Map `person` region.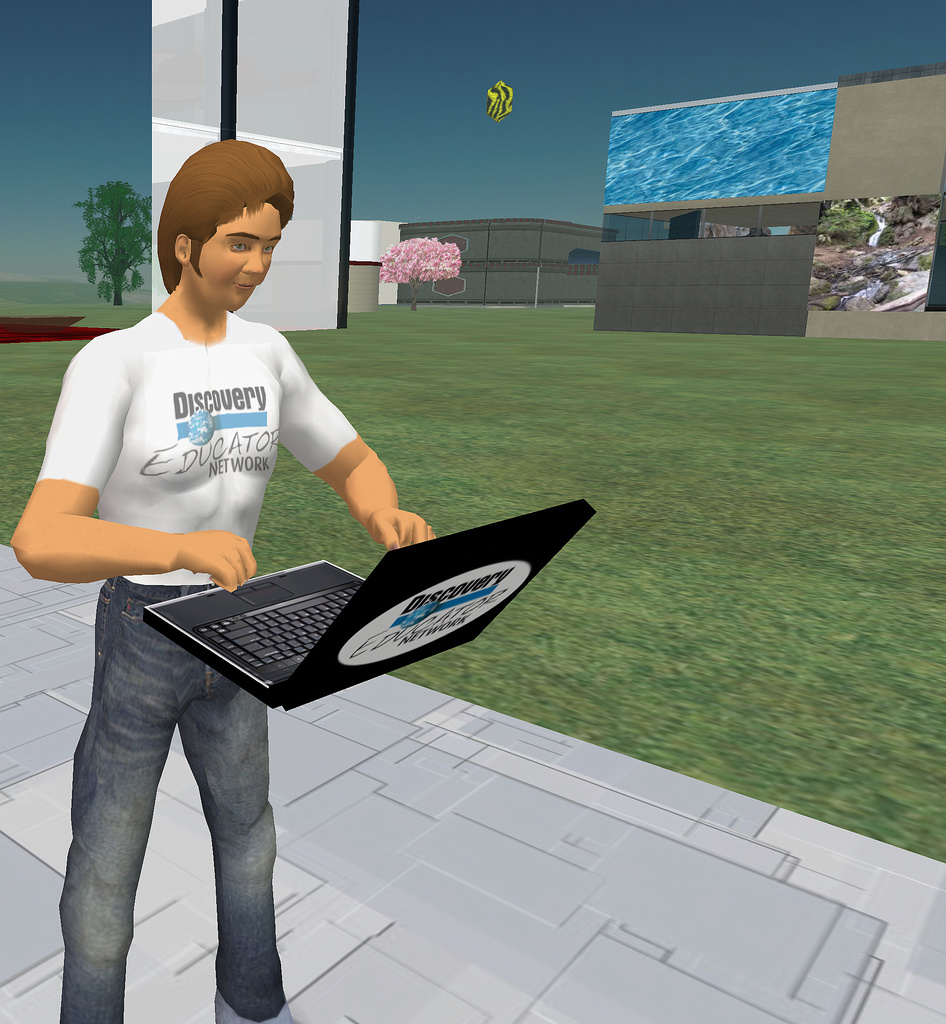
Mapped to region(49, 179, 382, 954).
